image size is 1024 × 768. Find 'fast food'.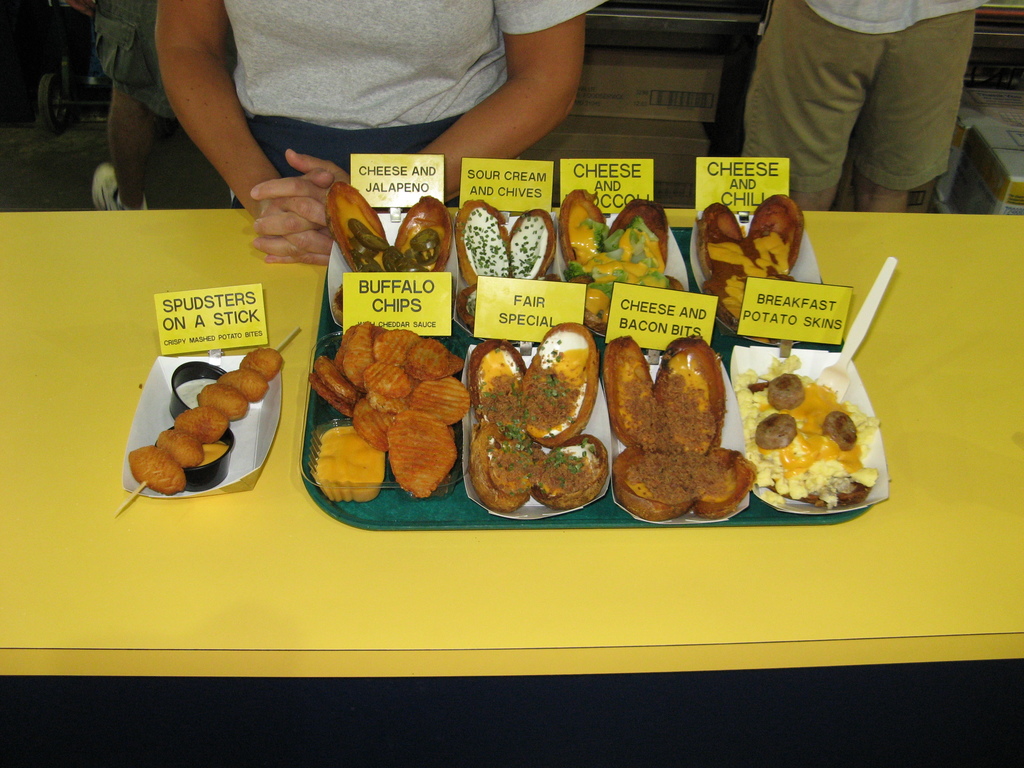
605, 196, 673, 282.
